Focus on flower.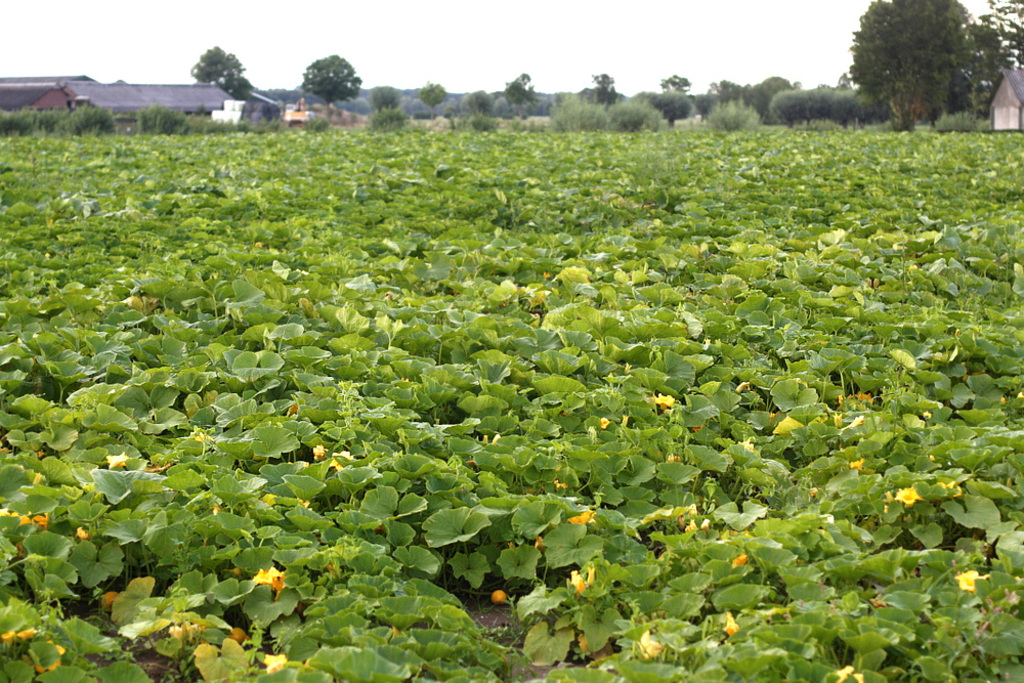
Focused at (left=719, top=610, right=741, bottom=635).
